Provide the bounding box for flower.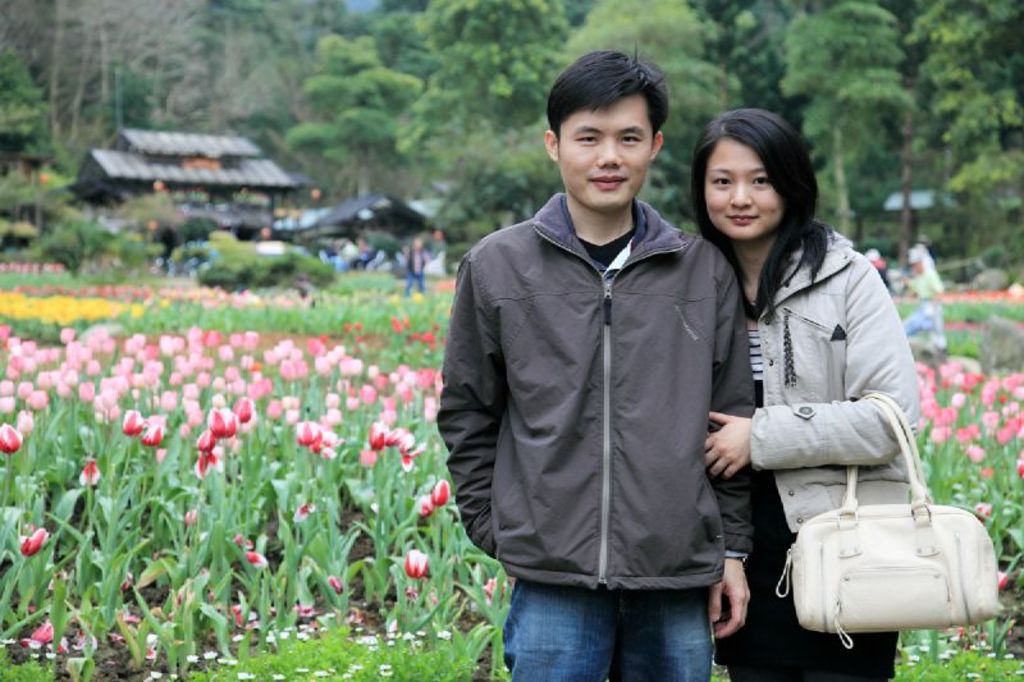
bbox=(428, 476, 452, 503).
